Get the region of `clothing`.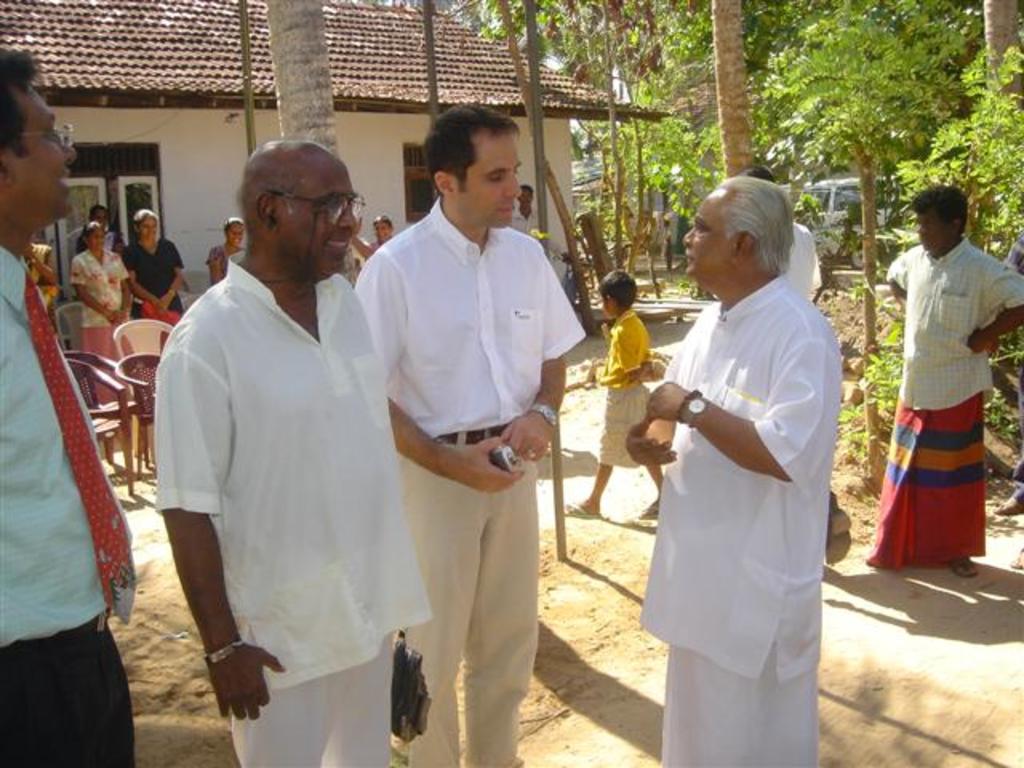
bbox=(72, 254, 131, 389).
